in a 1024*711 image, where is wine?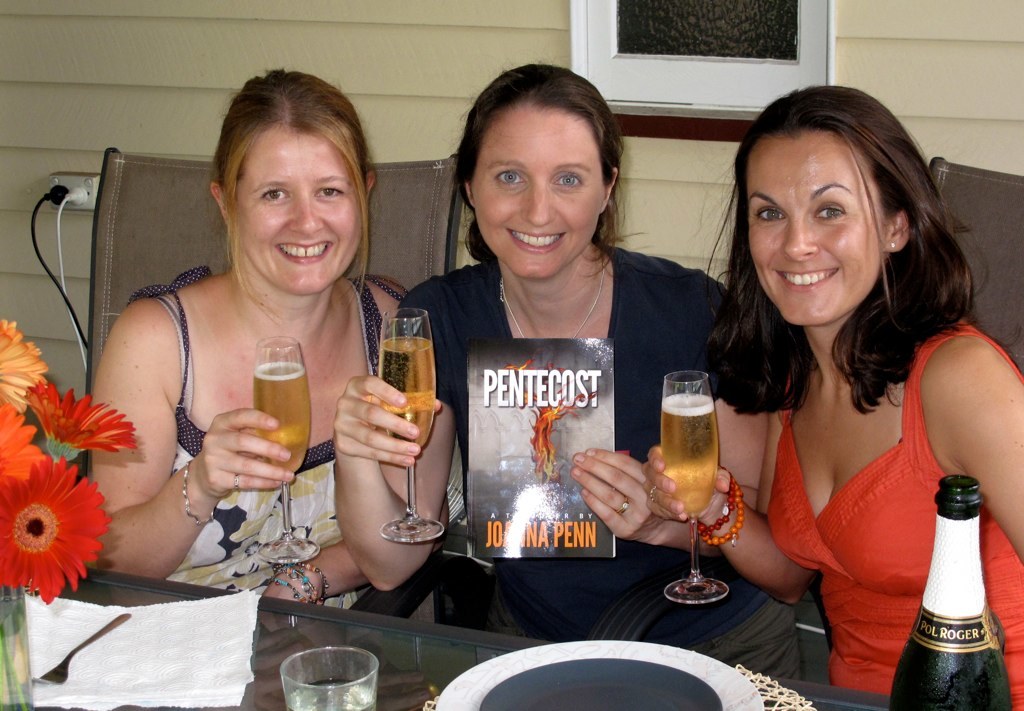
bbox(652, 394, 716, 524).
